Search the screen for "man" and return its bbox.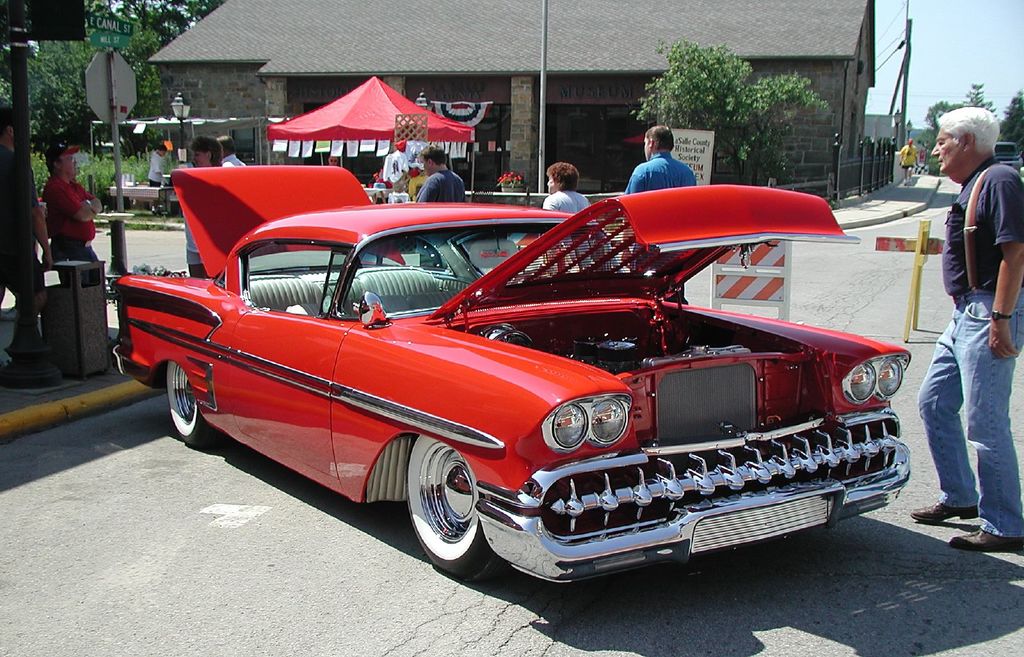
Found: Rect(913, 100, 1023, 568).
